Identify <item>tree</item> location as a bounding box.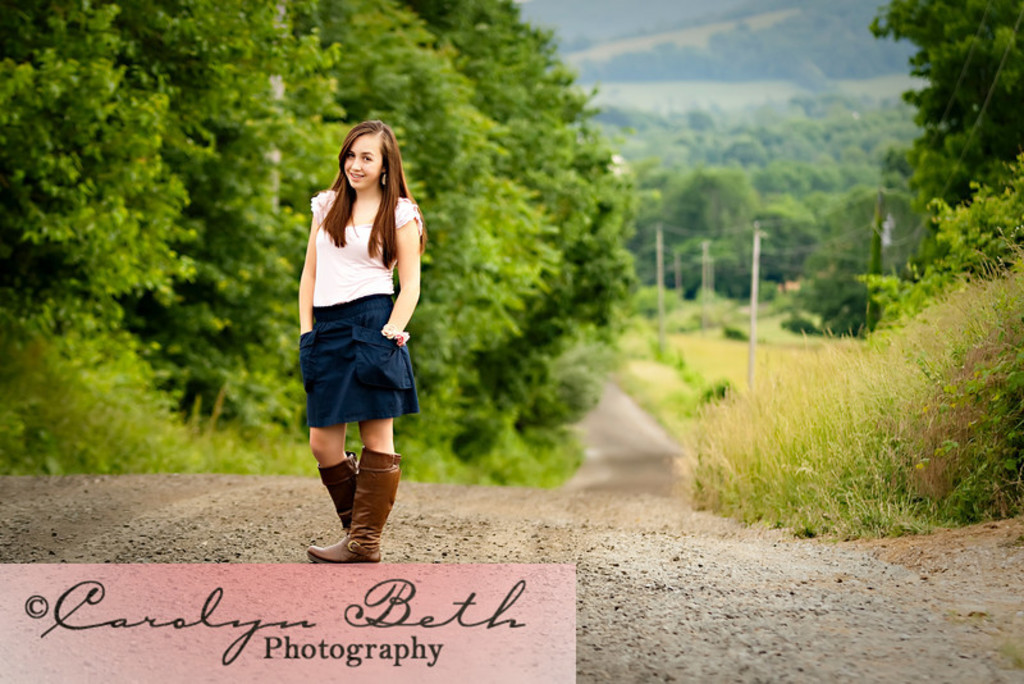
{"x1": 348, "y1": 0, "x2": 561, "y2": 475}.
